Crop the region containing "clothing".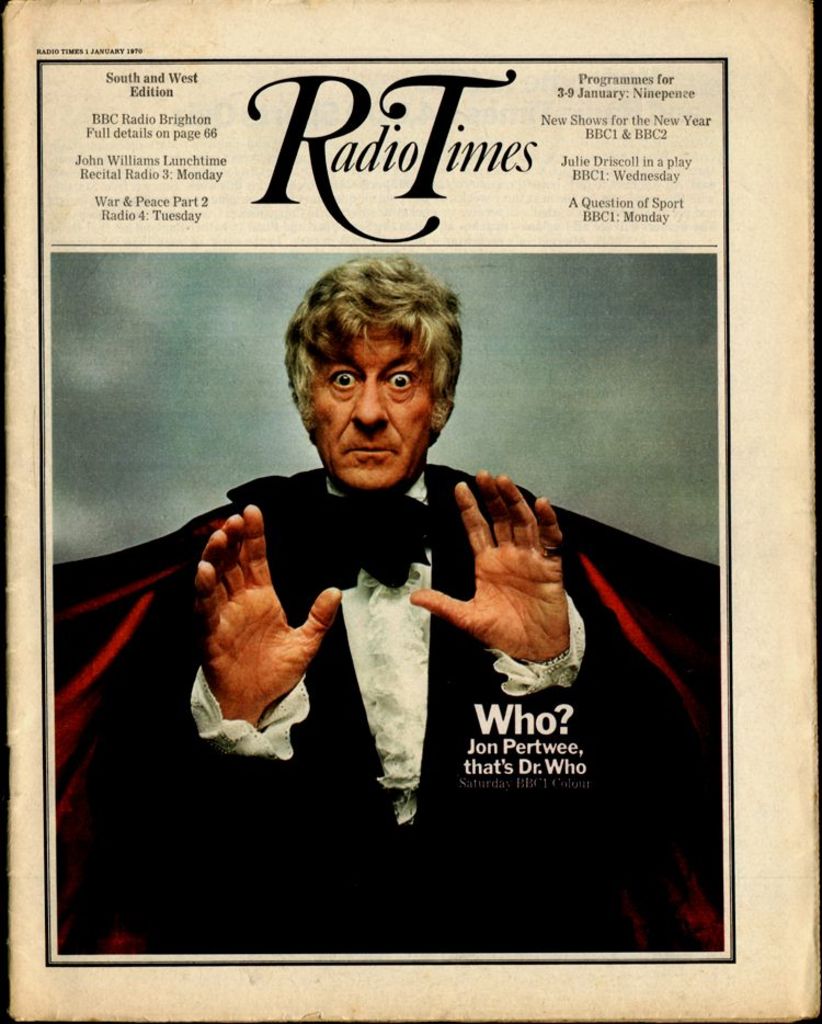
Crop region: Rect(70, 463, 712, 948).
